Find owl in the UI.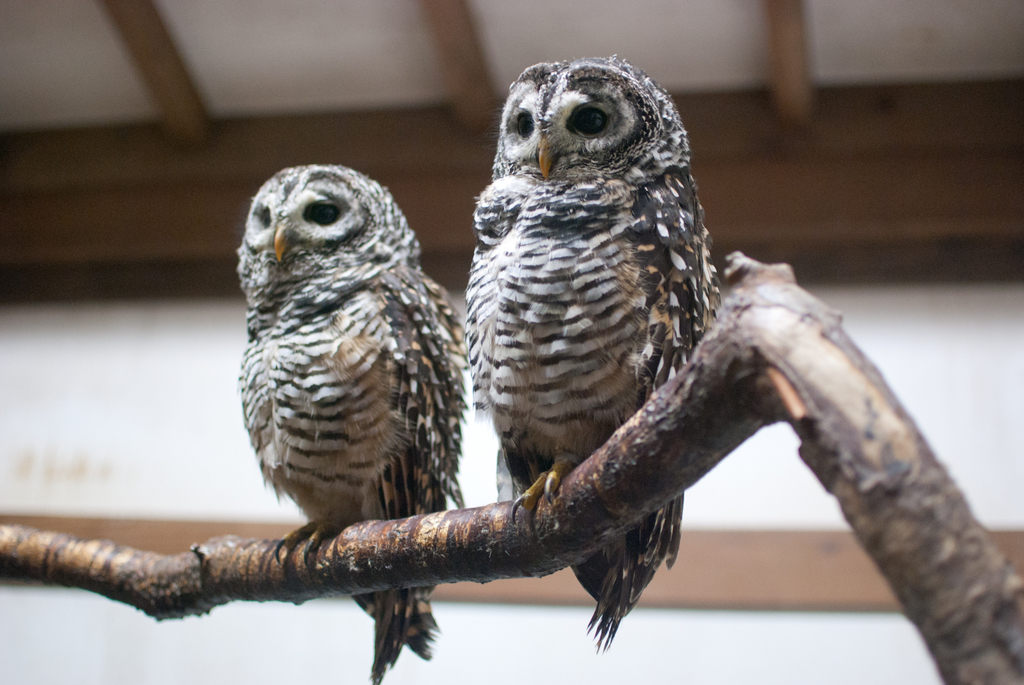
UI element at [462, 47, 731, 657].
